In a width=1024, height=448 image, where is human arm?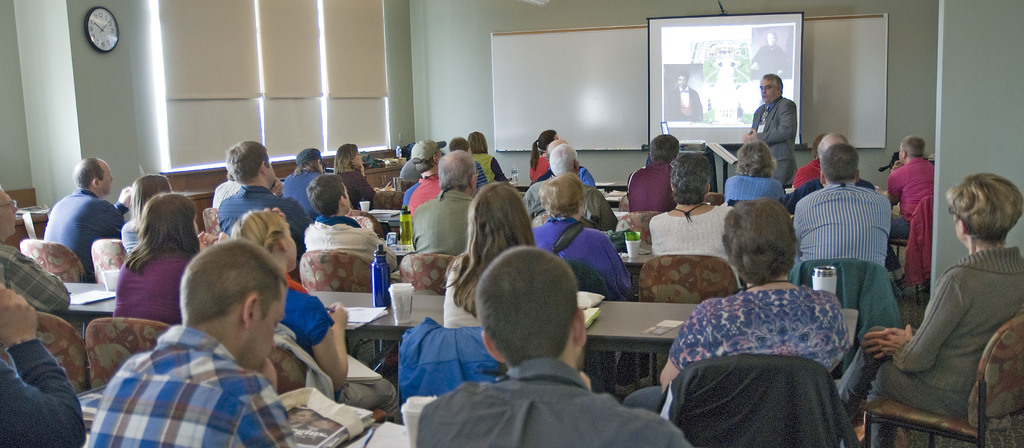
{"x1": 893, "y1": 163, "x2": 906, "y2": 212}.
